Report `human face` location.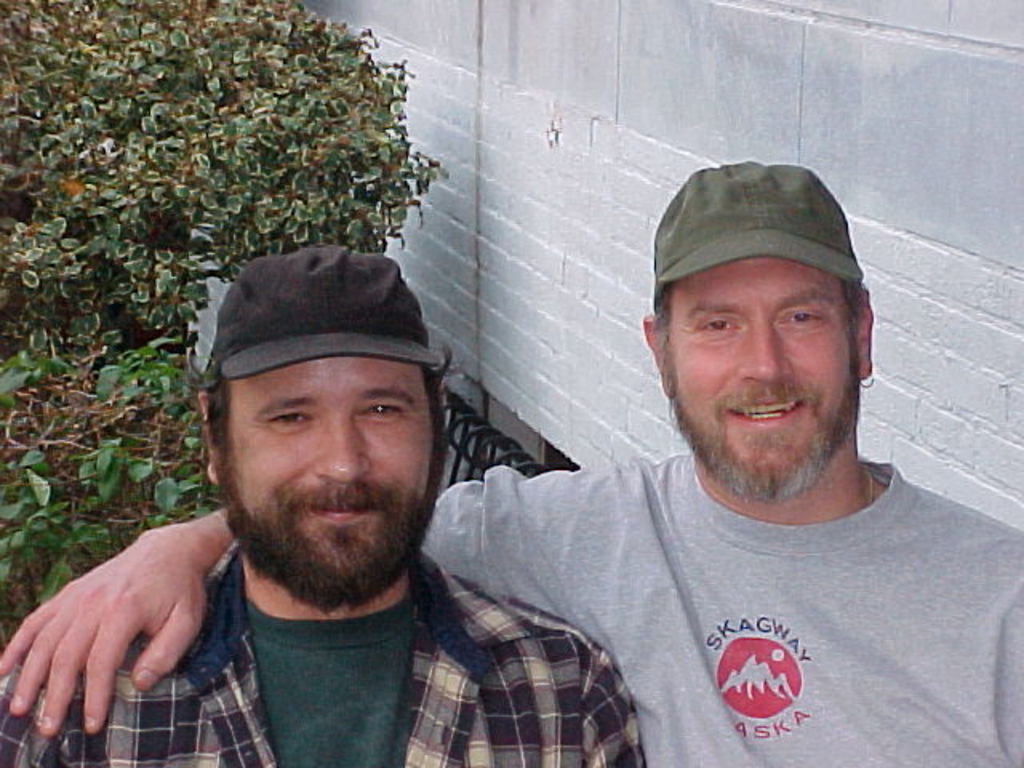
Report: 211, 354, 450, 610.
